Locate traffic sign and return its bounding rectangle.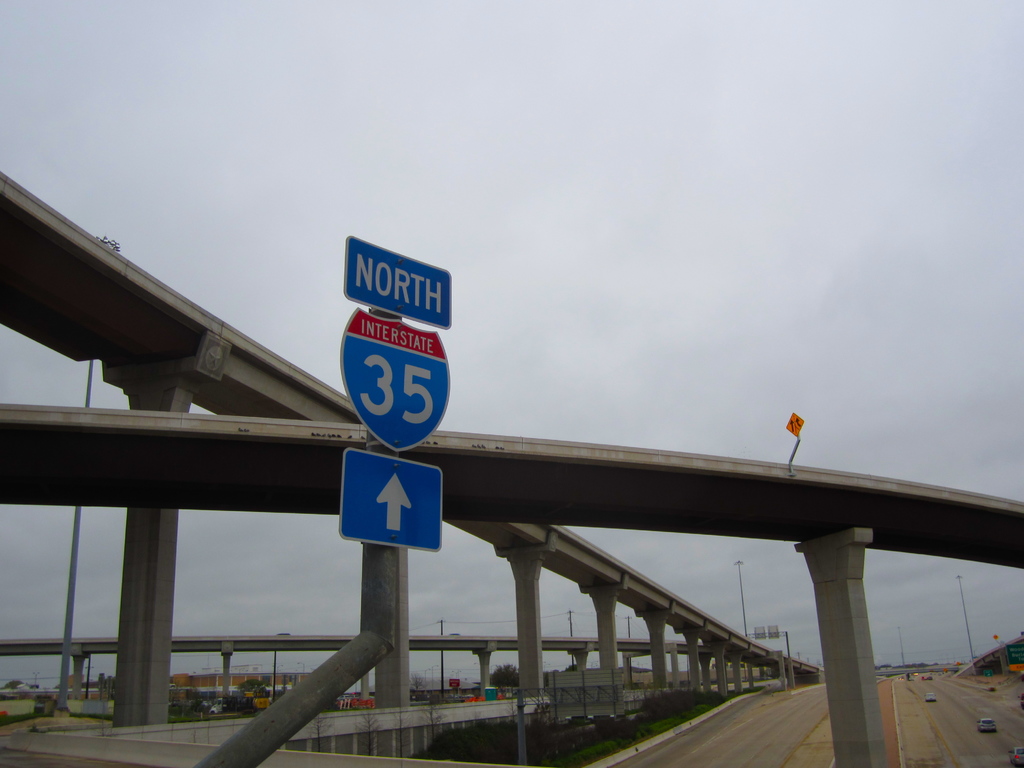
342,307,452,449.
